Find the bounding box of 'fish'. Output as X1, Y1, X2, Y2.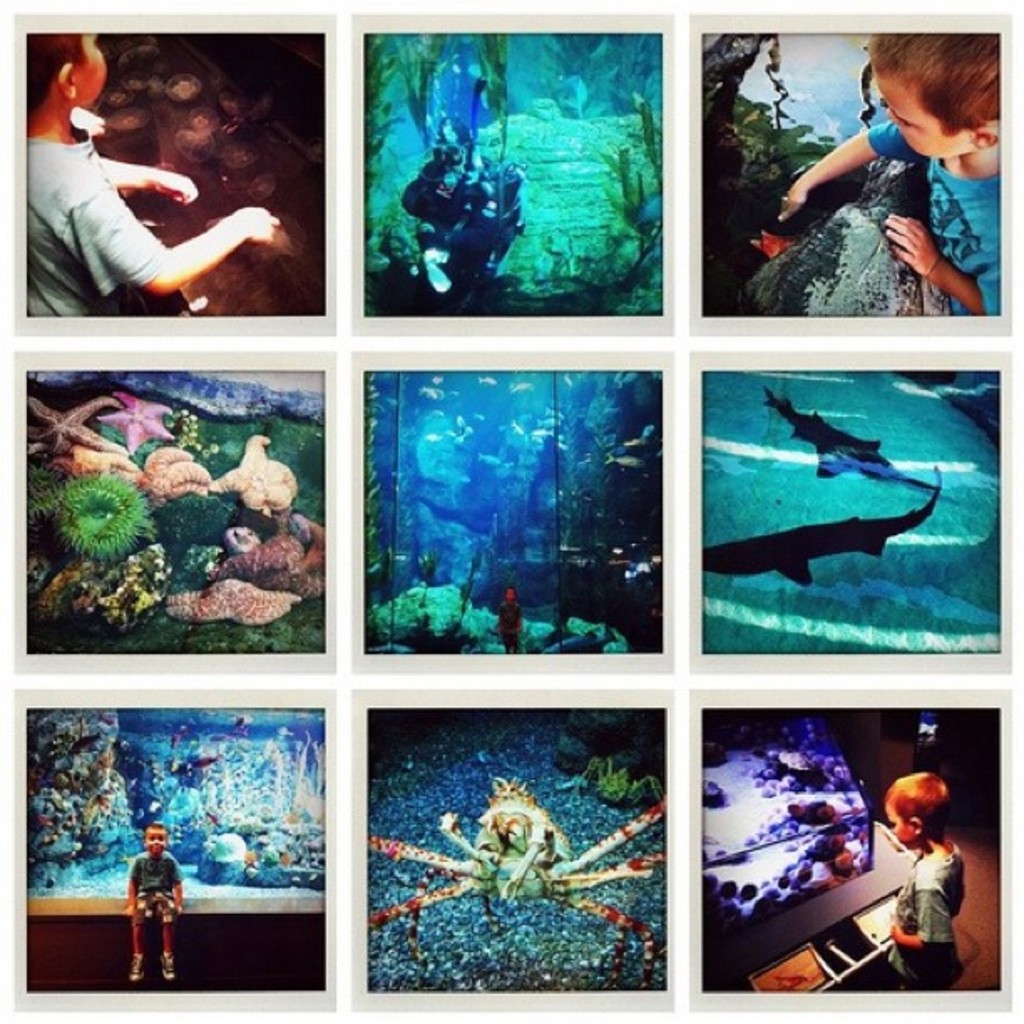
698, 468, 942, 587.
